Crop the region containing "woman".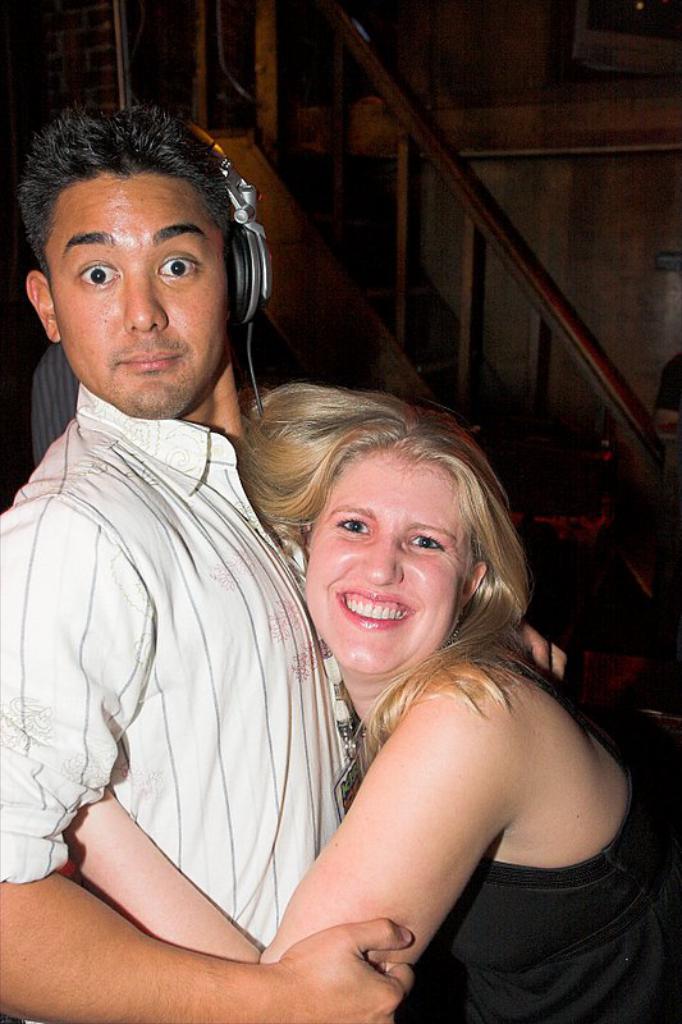
Crop region: [184, 343, 619, 1023].
